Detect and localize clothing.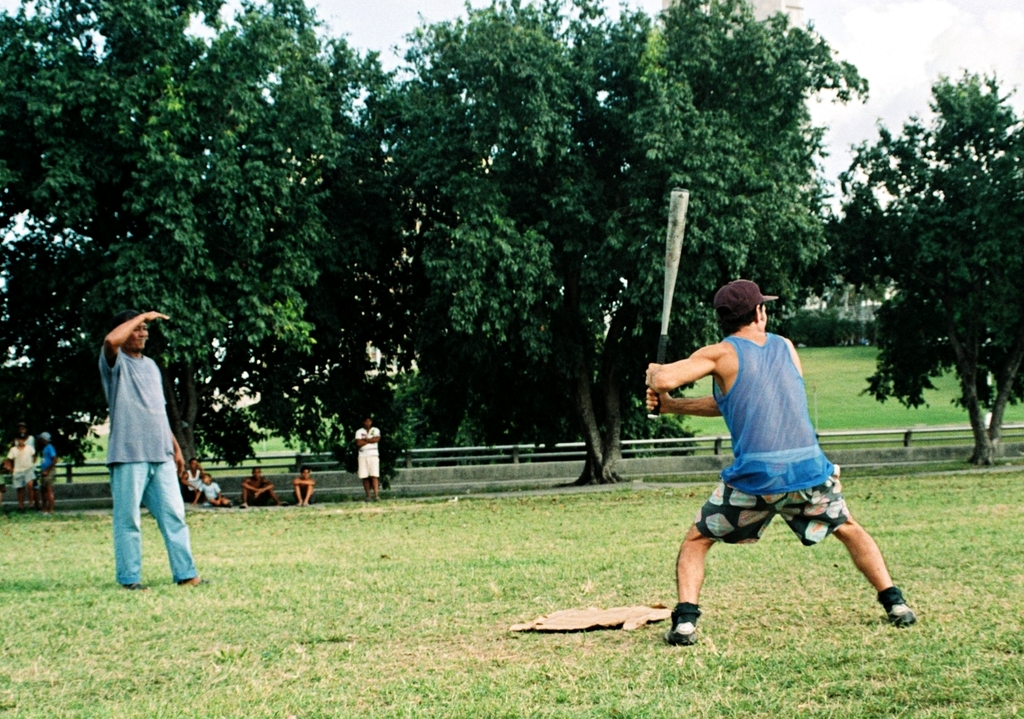
Localized at <region>199, 484, 221, 507</region>.
